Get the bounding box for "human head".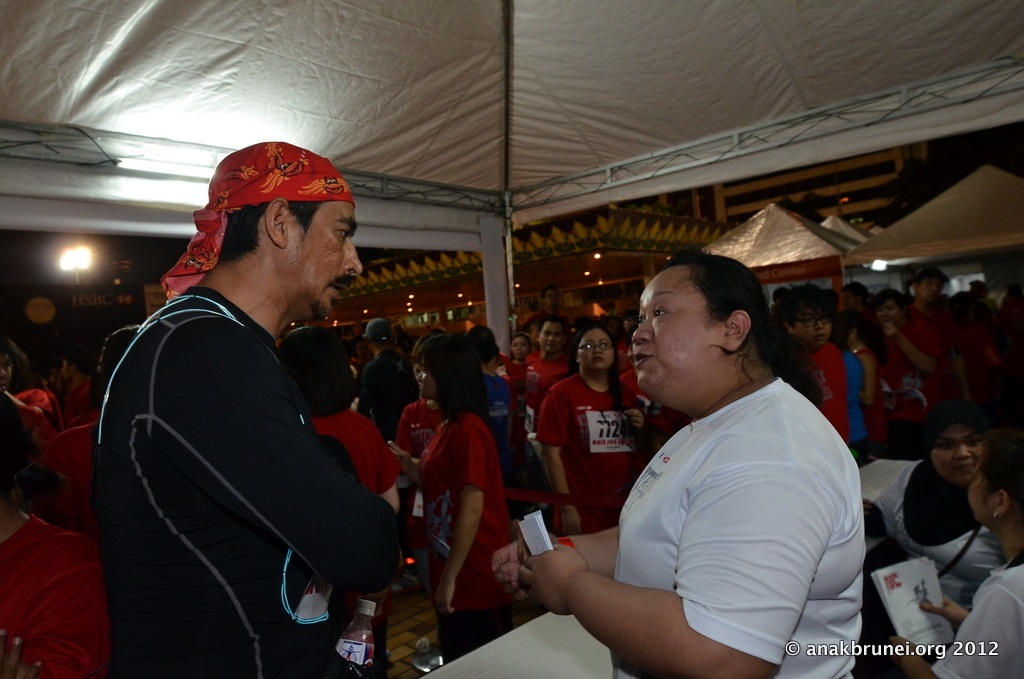
{"left": 538, "top": 311, "right": 574, "bottom": 354}.
